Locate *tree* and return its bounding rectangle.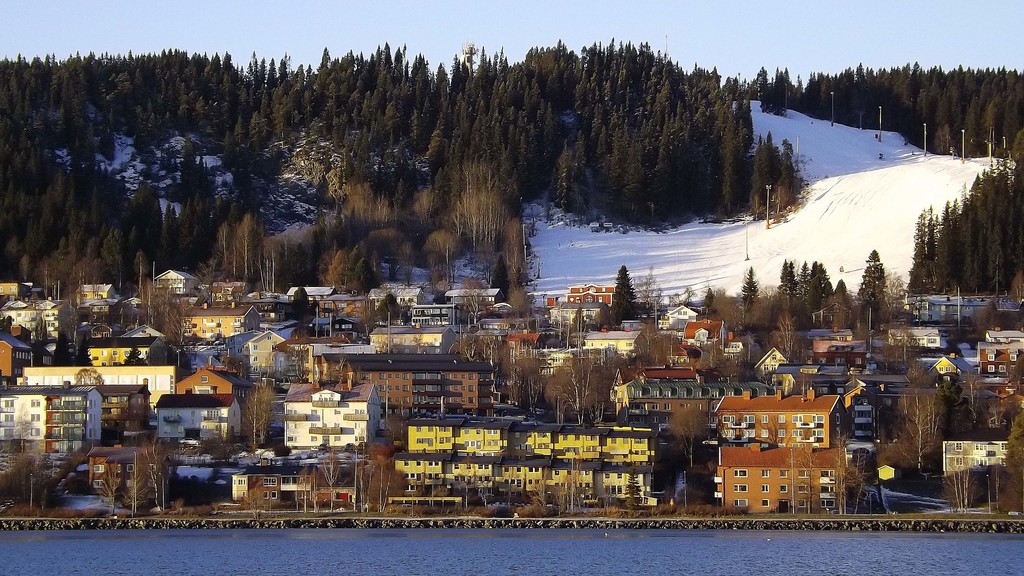
pyautogui.locateOnScreen(511, 351, 549, 414).
